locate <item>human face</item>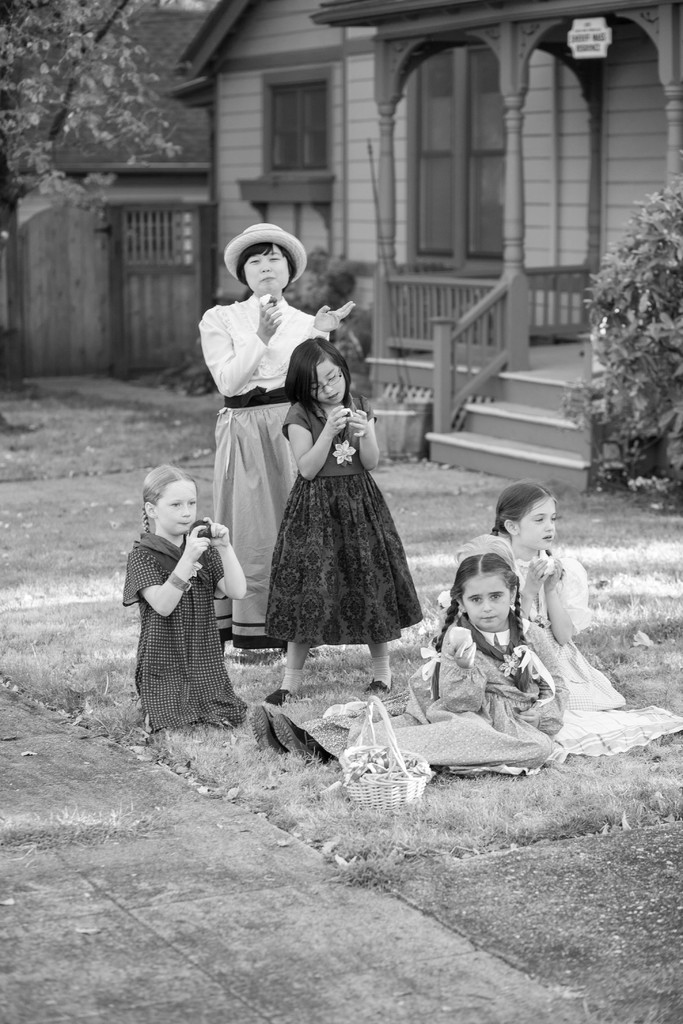
(x1=240, y1=248, x2=286, y2=302)
